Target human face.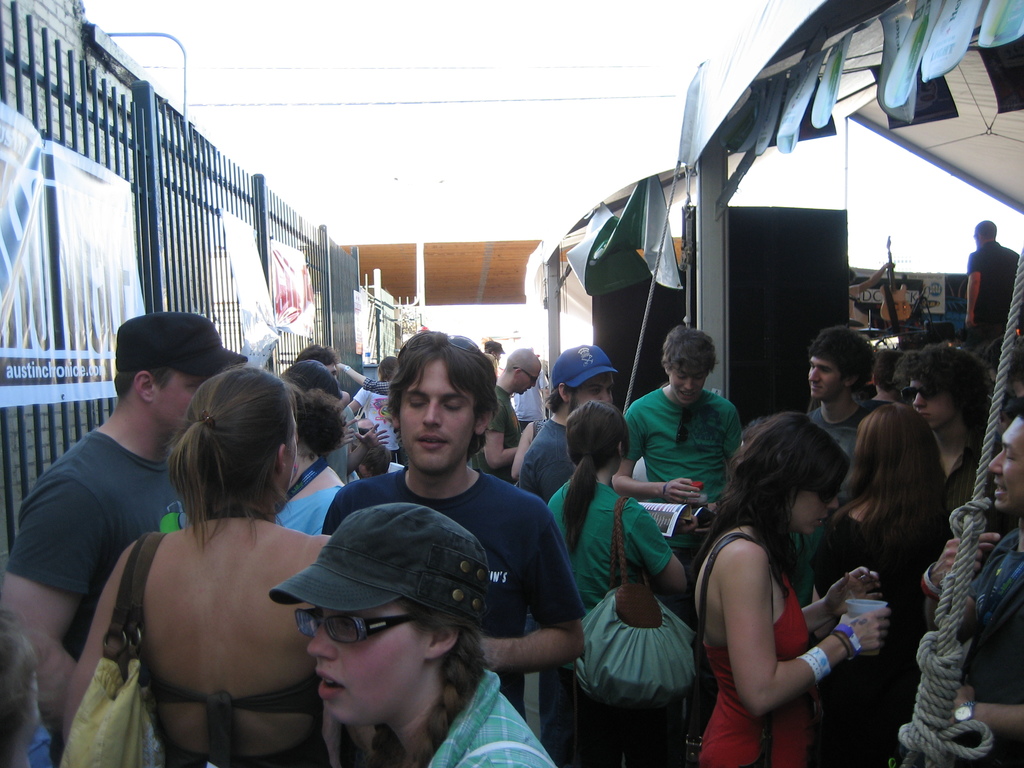
Target region: <bbox>309, 599, 442, 722</bbox>.
